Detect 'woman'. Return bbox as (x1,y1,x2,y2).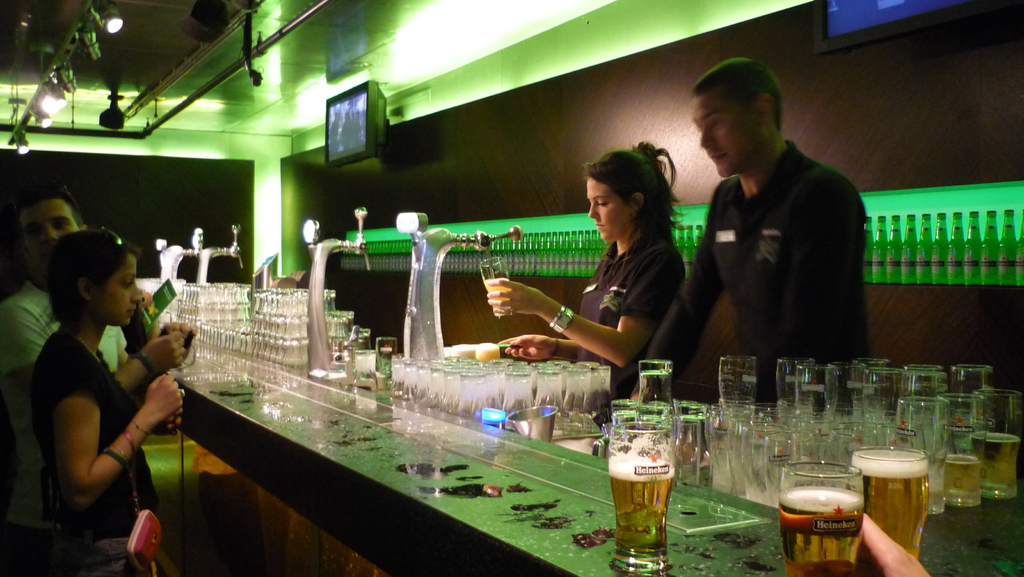
(488,142,689,402).
